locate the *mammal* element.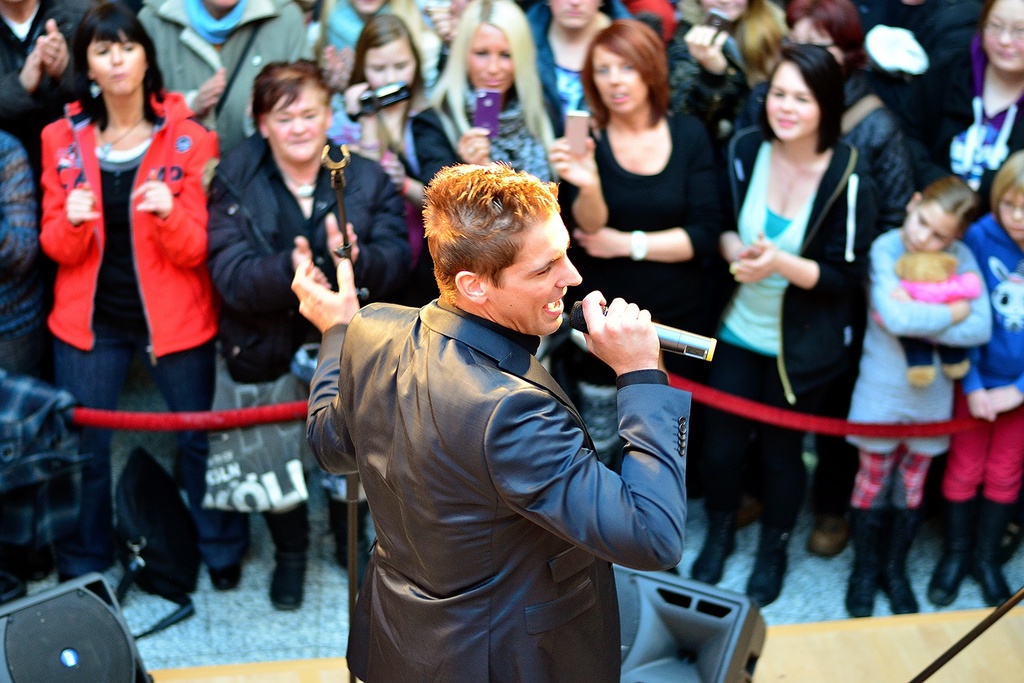
Element bbox: pyautogui.locateOnScreen(545, 15, 724, 574).
